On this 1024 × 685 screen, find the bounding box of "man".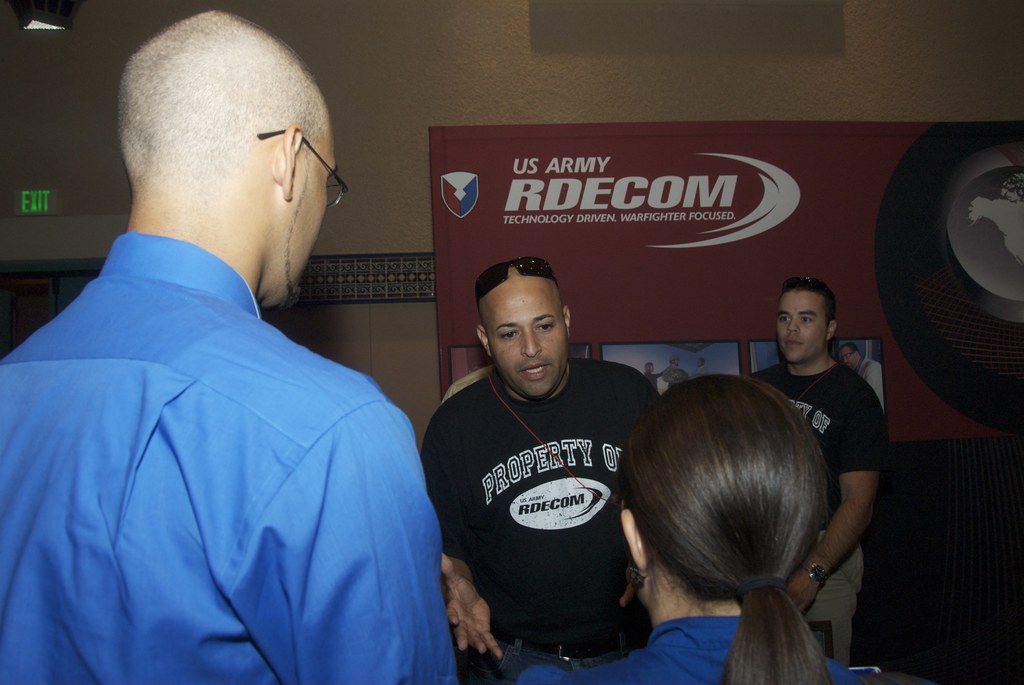
Bounding box: [x1=414, y1=255, x2=661, y2=683].
